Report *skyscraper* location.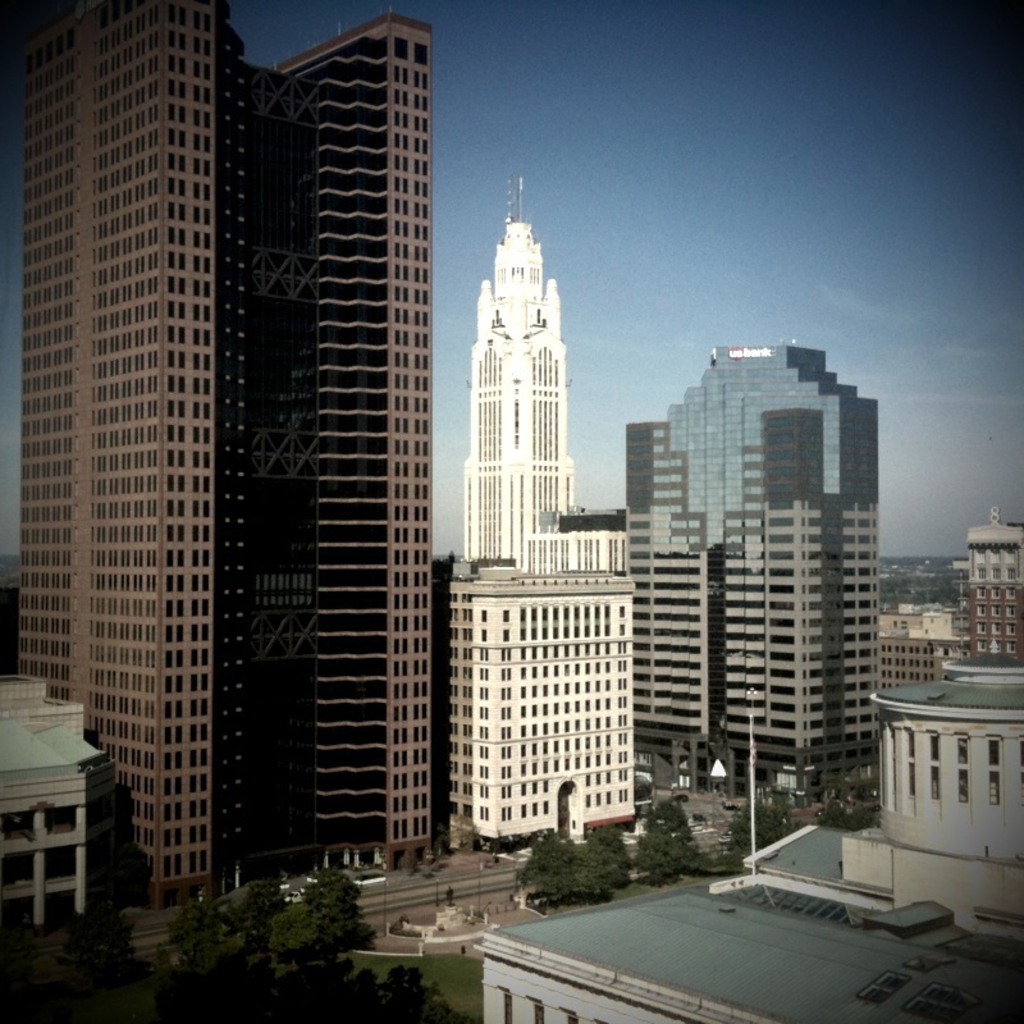
Report: region(462, 173, 572, 561).
